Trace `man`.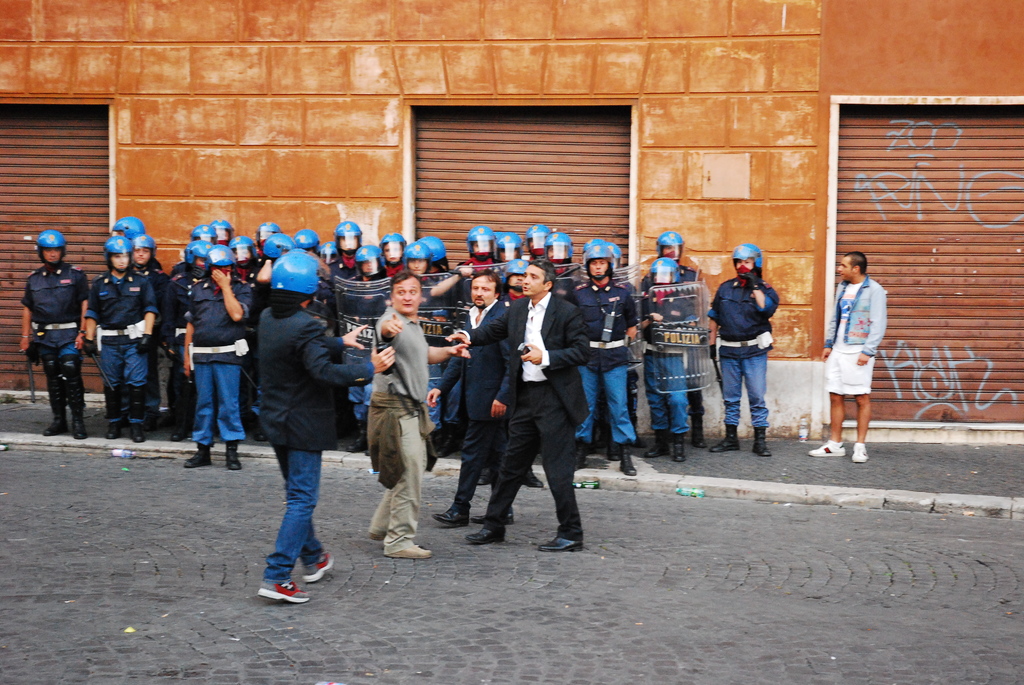
Traced to bbox=[467, 262, 584, 562].
